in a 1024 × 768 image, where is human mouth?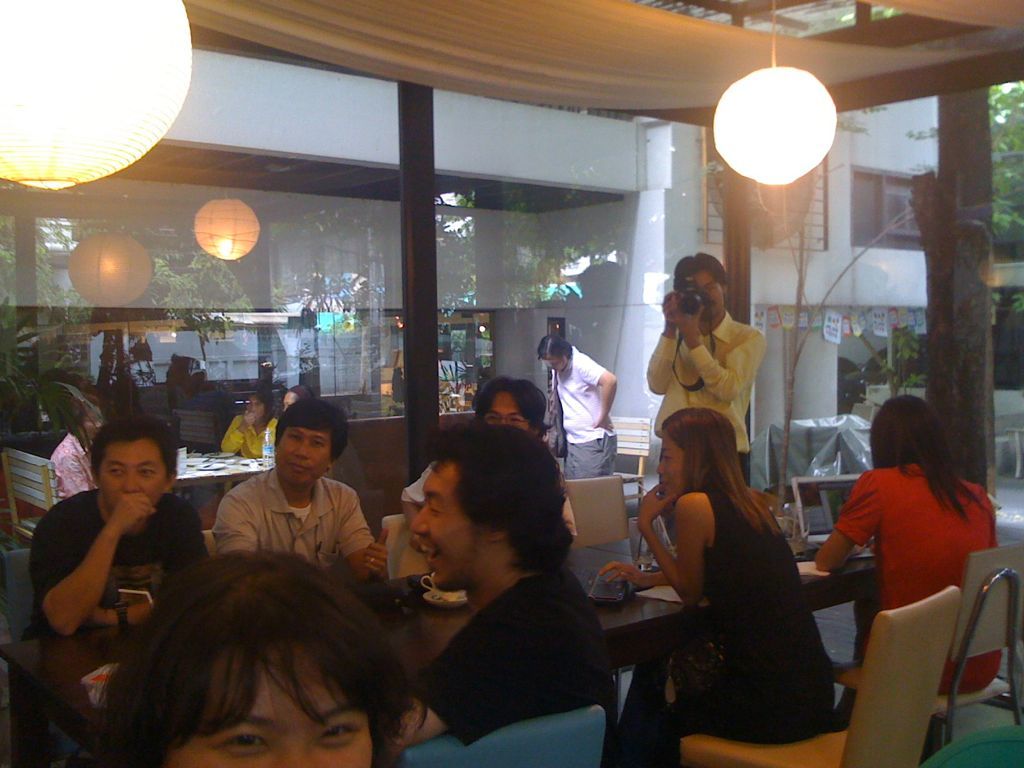
<region>292, 463, 303, 473</region>.
